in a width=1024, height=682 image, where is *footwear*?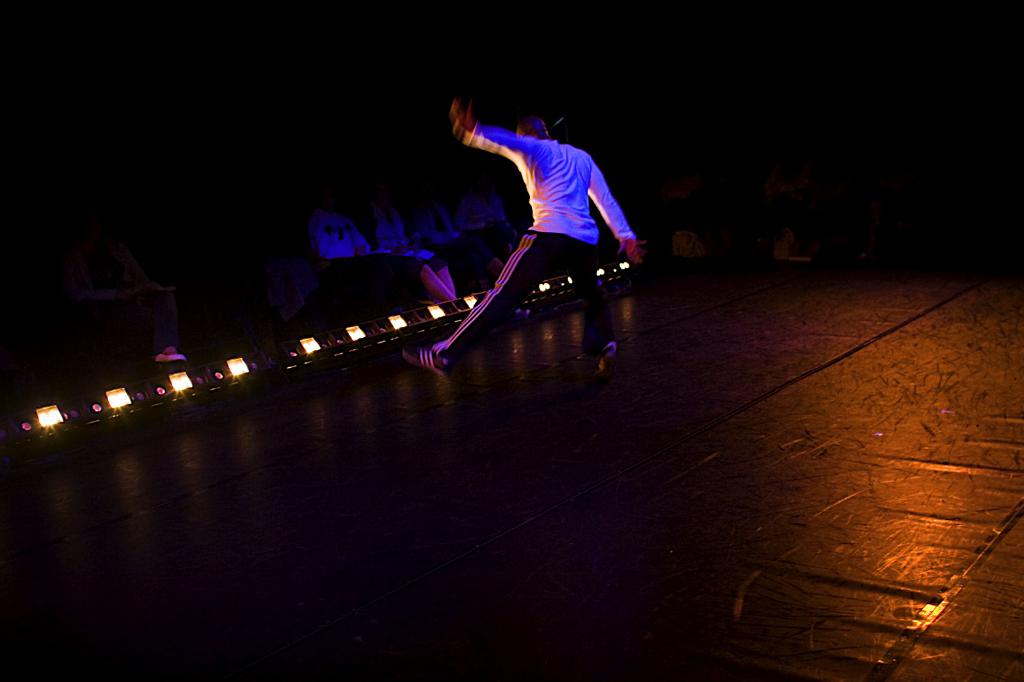
box(580, 338, 616, 363).
